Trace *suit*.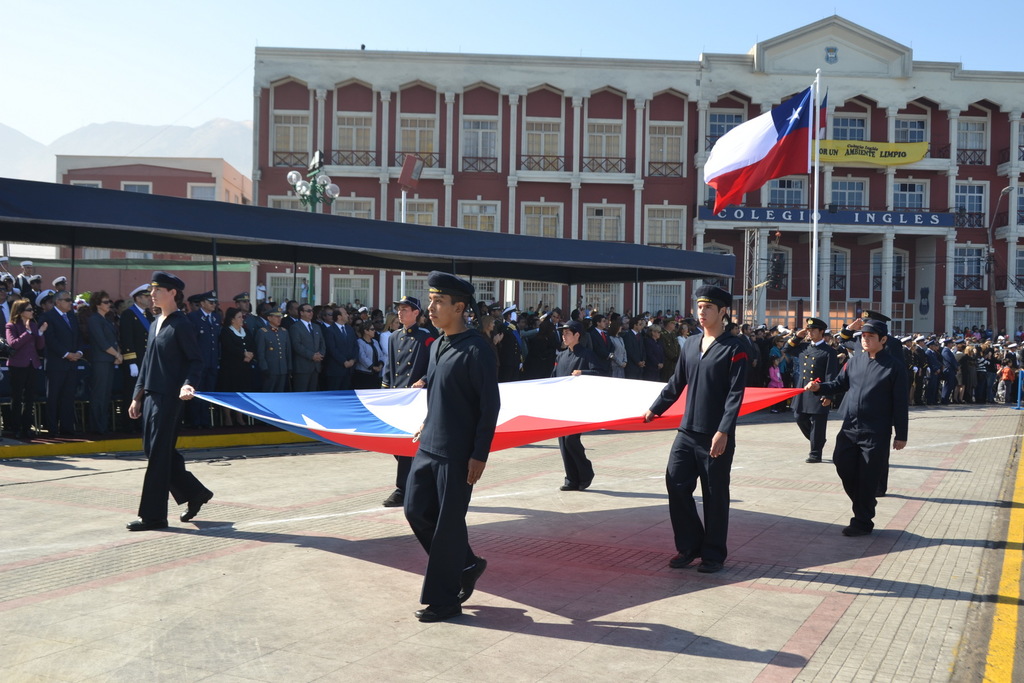
Traced to box=[27, 290, 40, 299].
